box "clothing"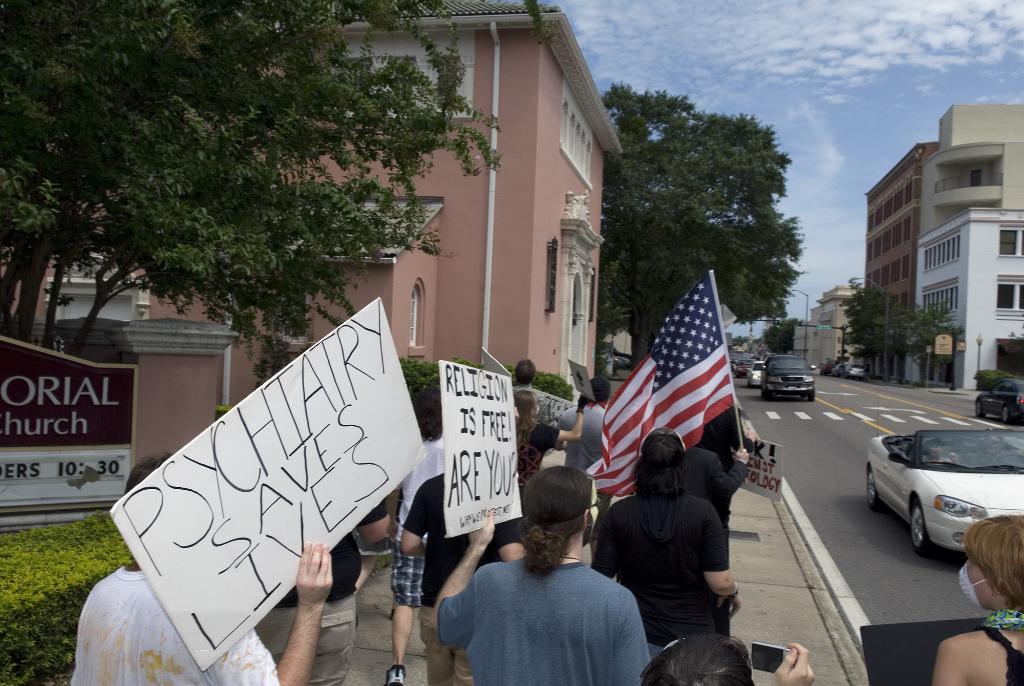
l=542, t=407, r=607, b=473
